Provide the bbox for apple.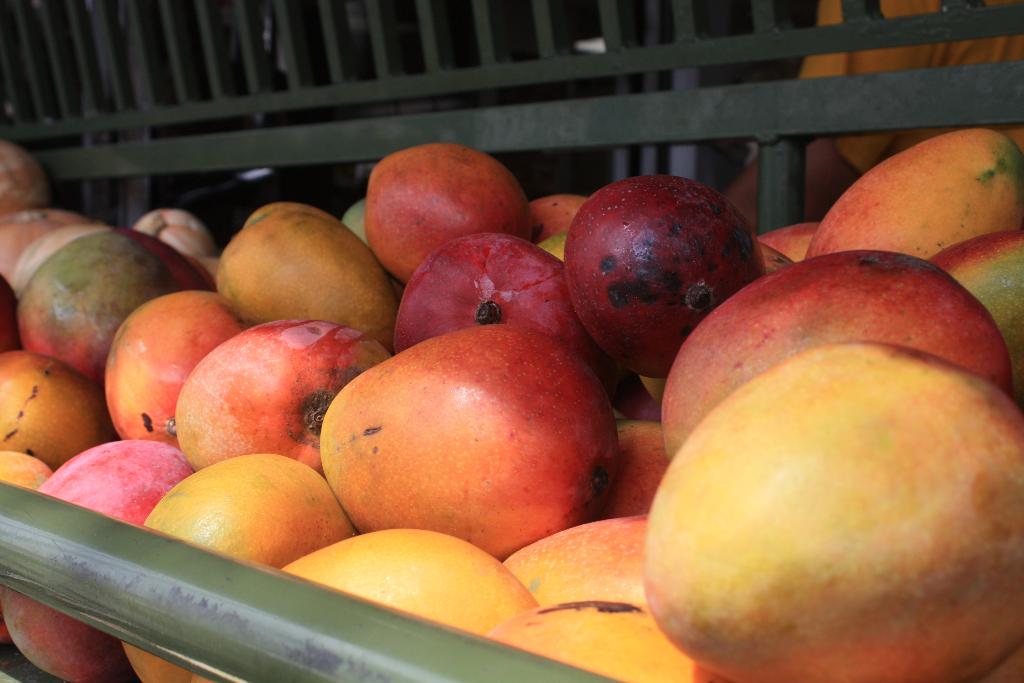
(327, 329, 626, 555).
